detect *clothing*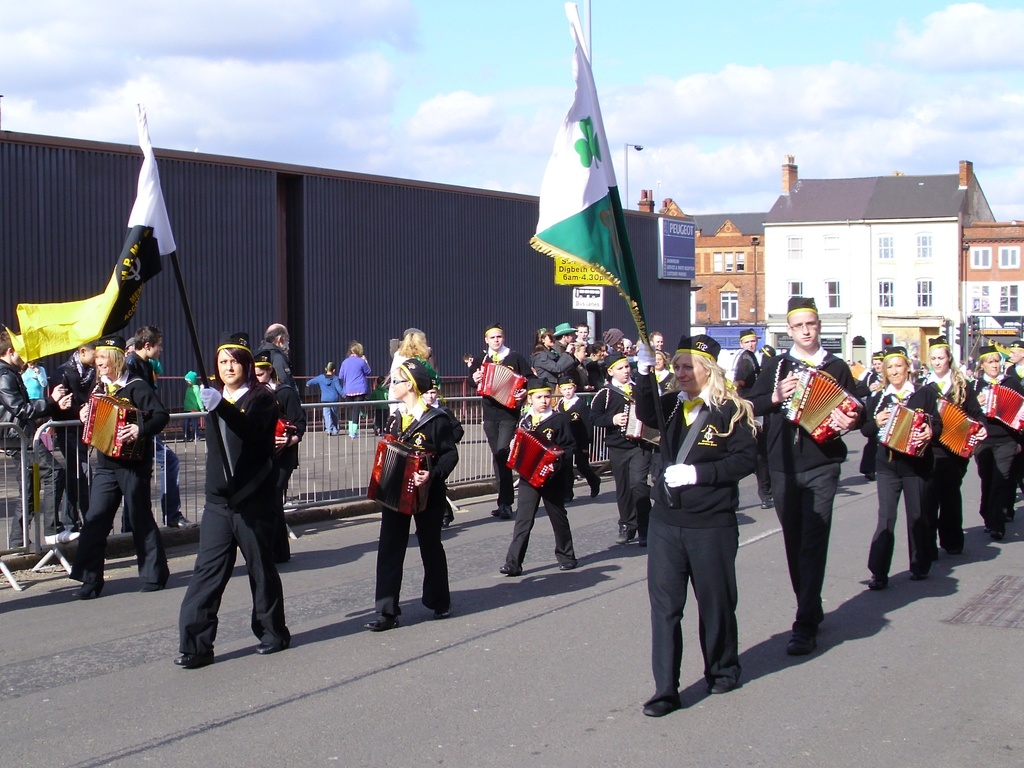
select_region(598, 354, 631, 372)
